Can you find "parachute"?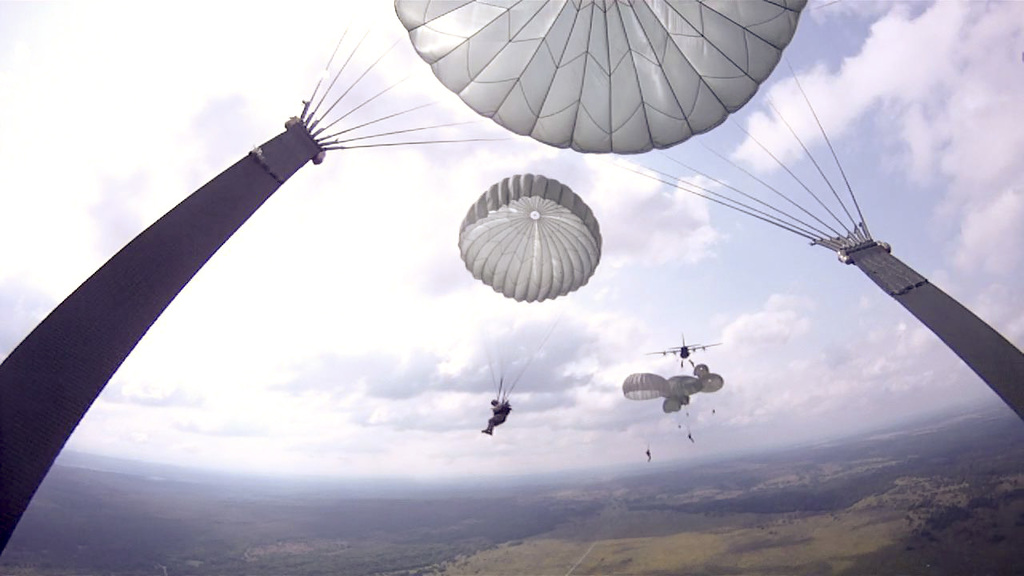
Yes, bounding box: box(618, 372, 671, 457).
